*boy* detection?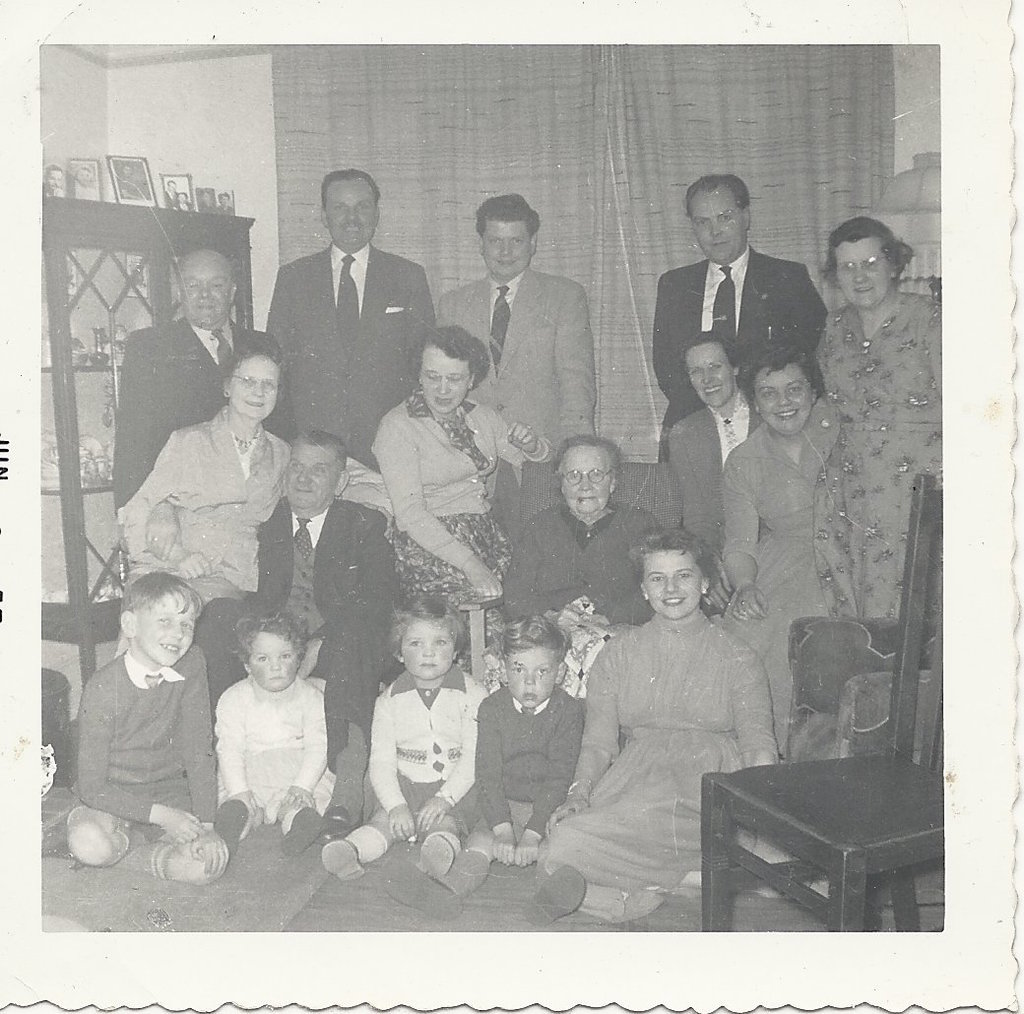
[left=46, top=577, right=220, bottom=884]
